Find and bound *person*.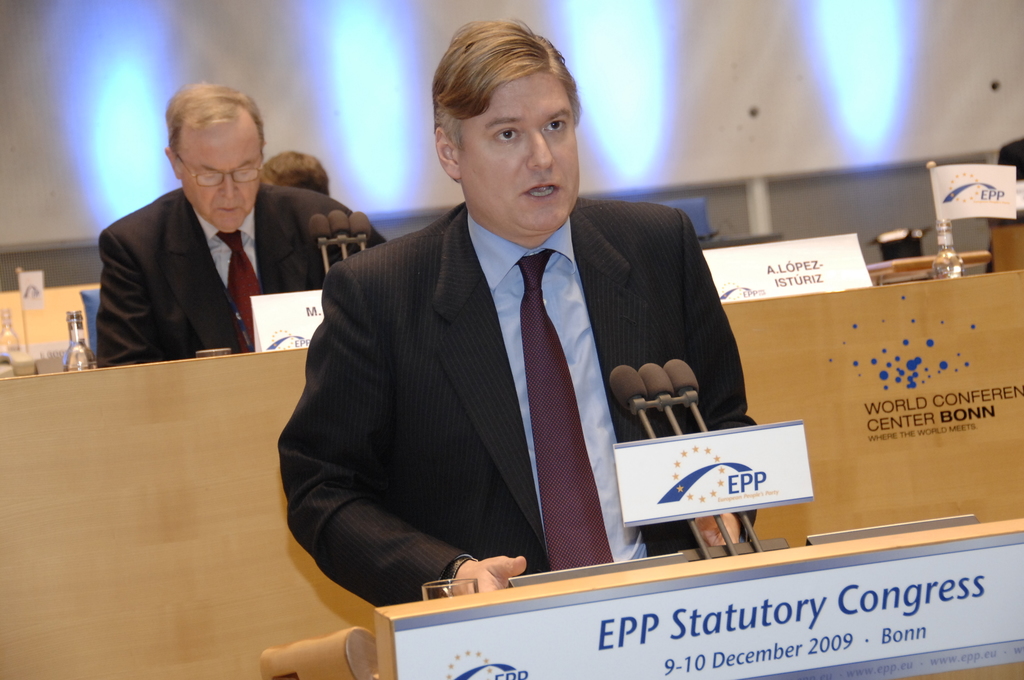
Bound: locate(249, 149, 325, 186).
